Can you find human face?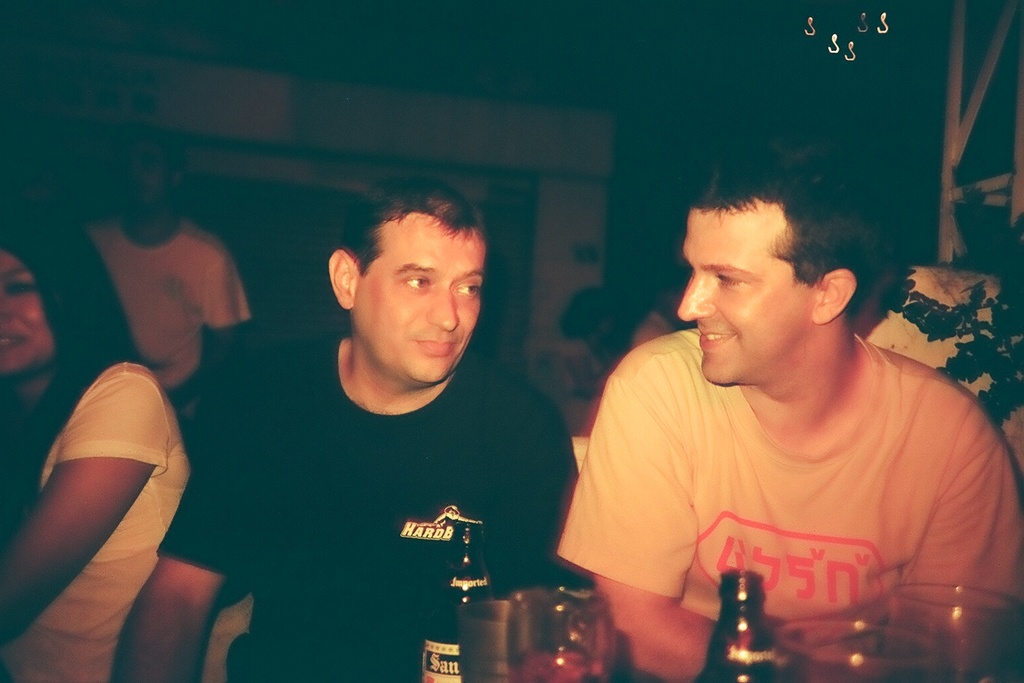
Yes, bounding box: region(0, 251, 60, 372).
